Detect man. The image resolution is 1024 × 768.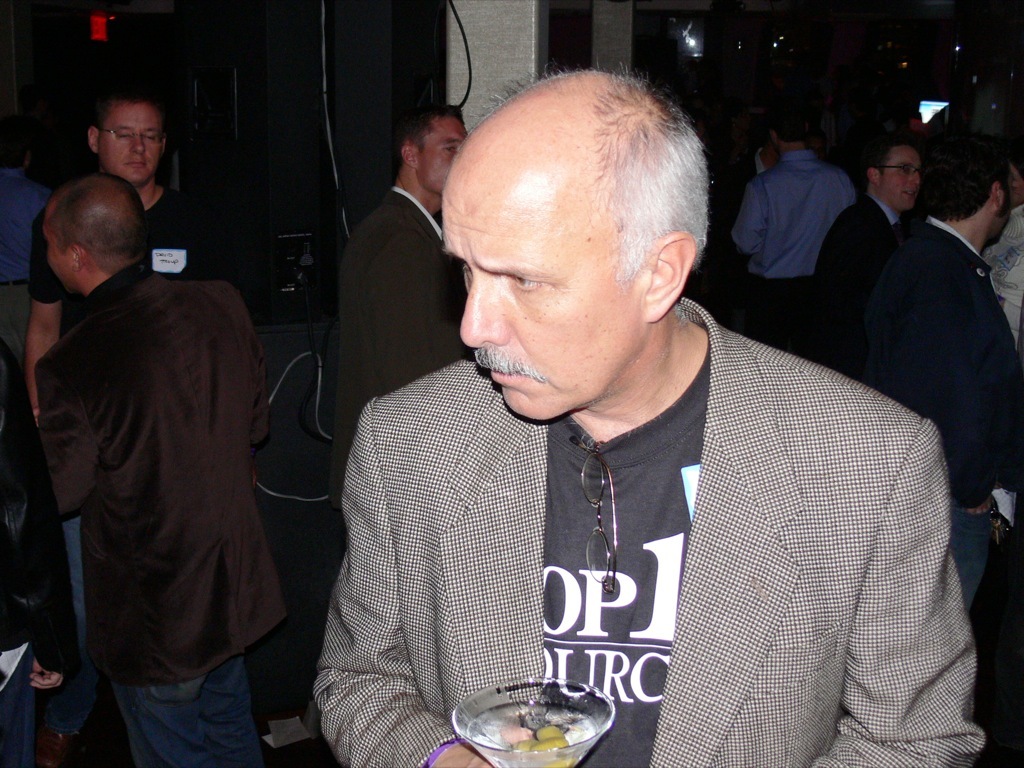
detection(849, 131, 1023, 617).
